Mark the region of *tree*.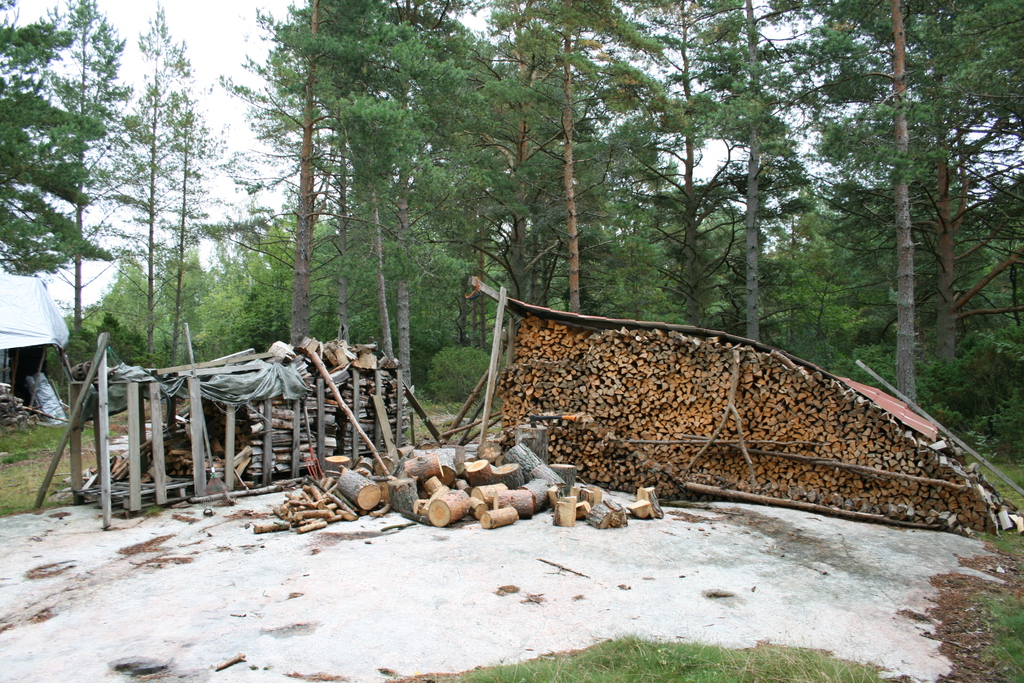
Region: box(823, 0, 931, 422).
